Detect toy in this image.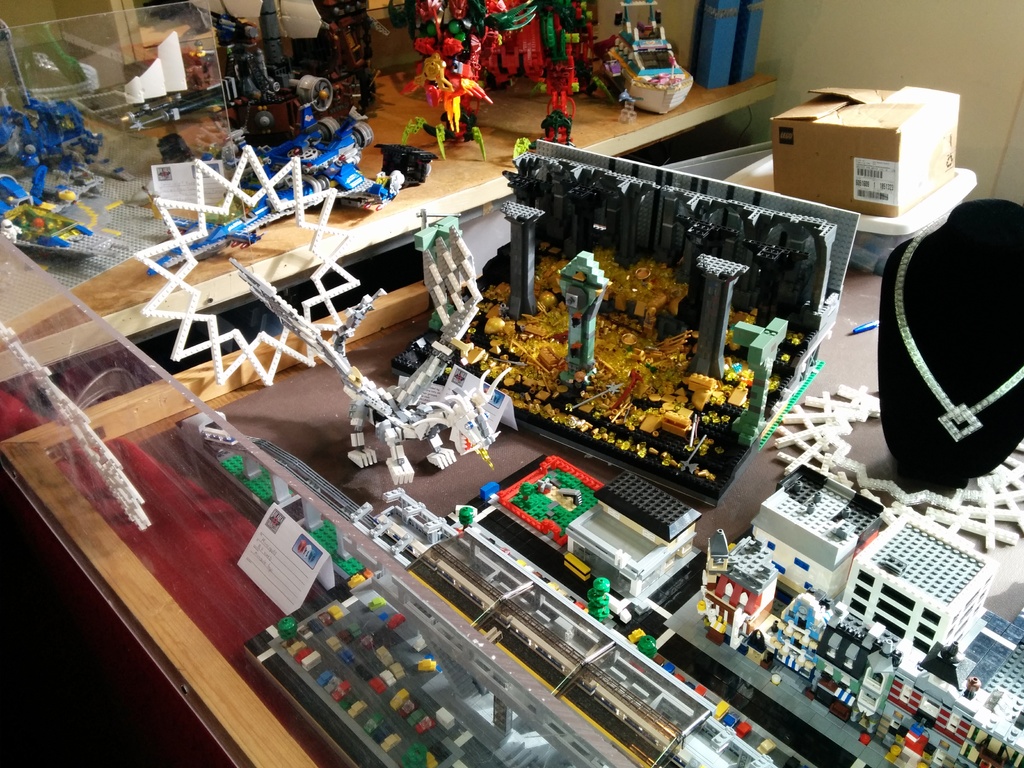
Detection: l=0, t=76, r=112, b=172.
